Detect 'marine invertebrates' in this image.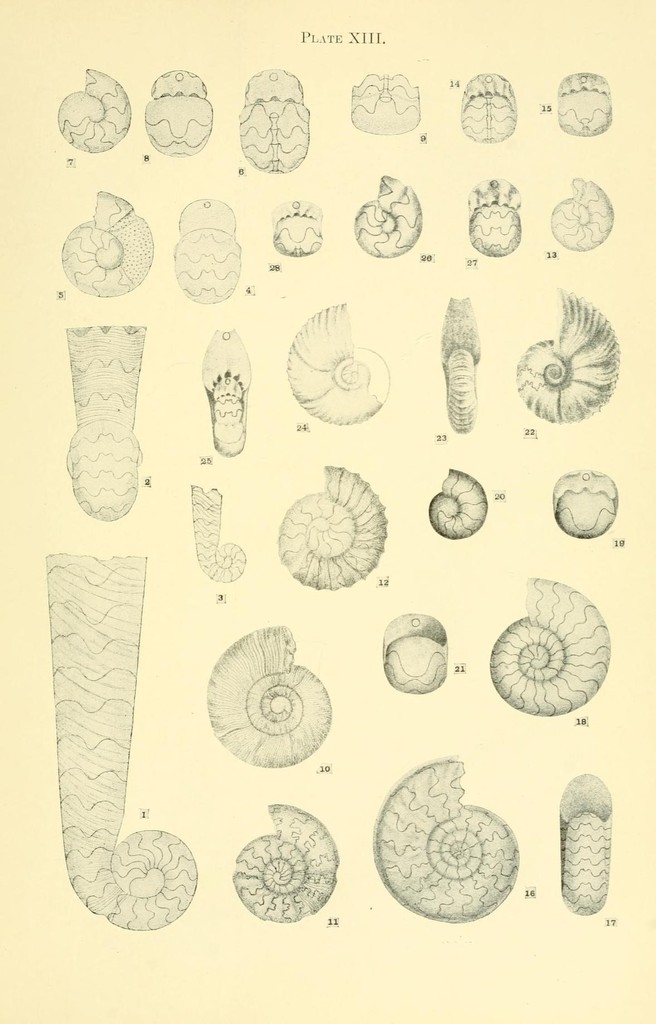
Detection: (138,68,222,167).
